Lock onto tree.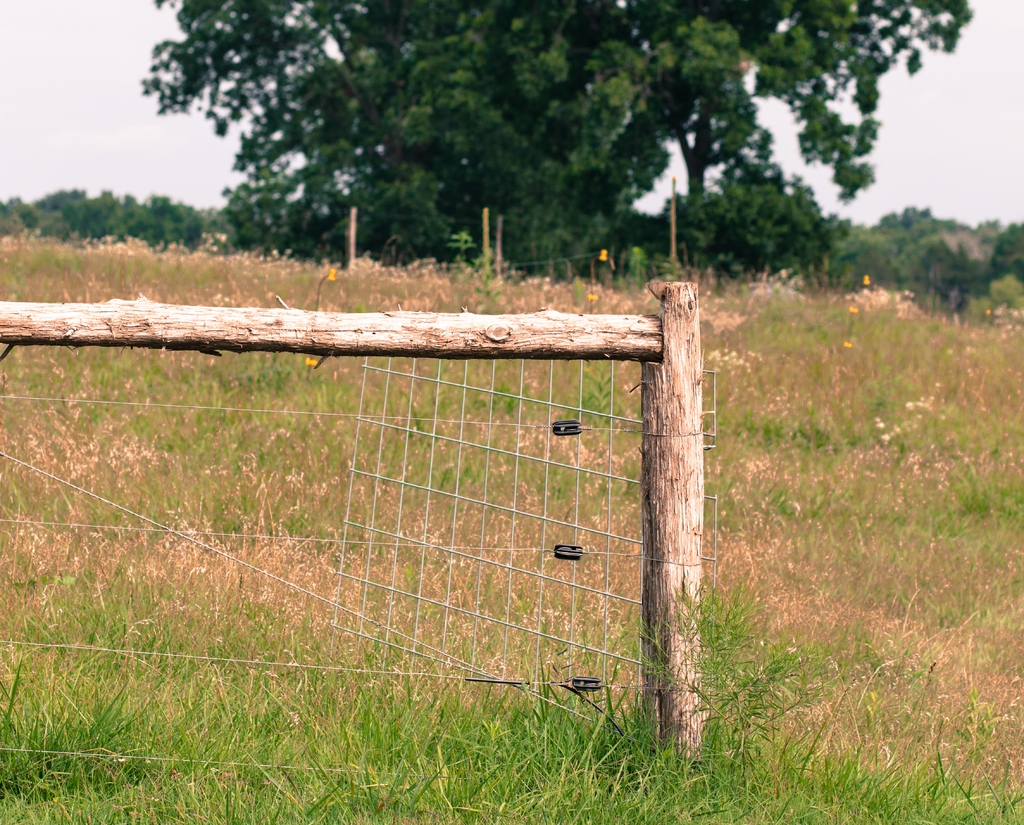
Locked: bbox=[964, 204, 1023, 303].
